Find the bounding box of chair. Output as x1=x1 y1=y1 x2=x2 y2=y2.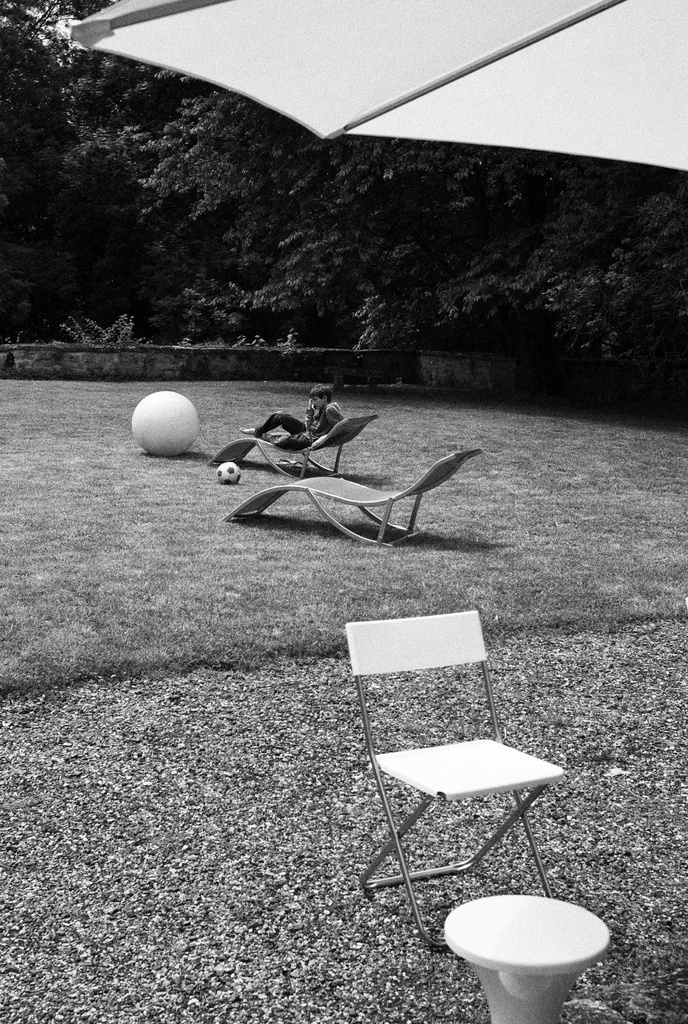
x1=222 y1=449 x2=486 y2=547.
